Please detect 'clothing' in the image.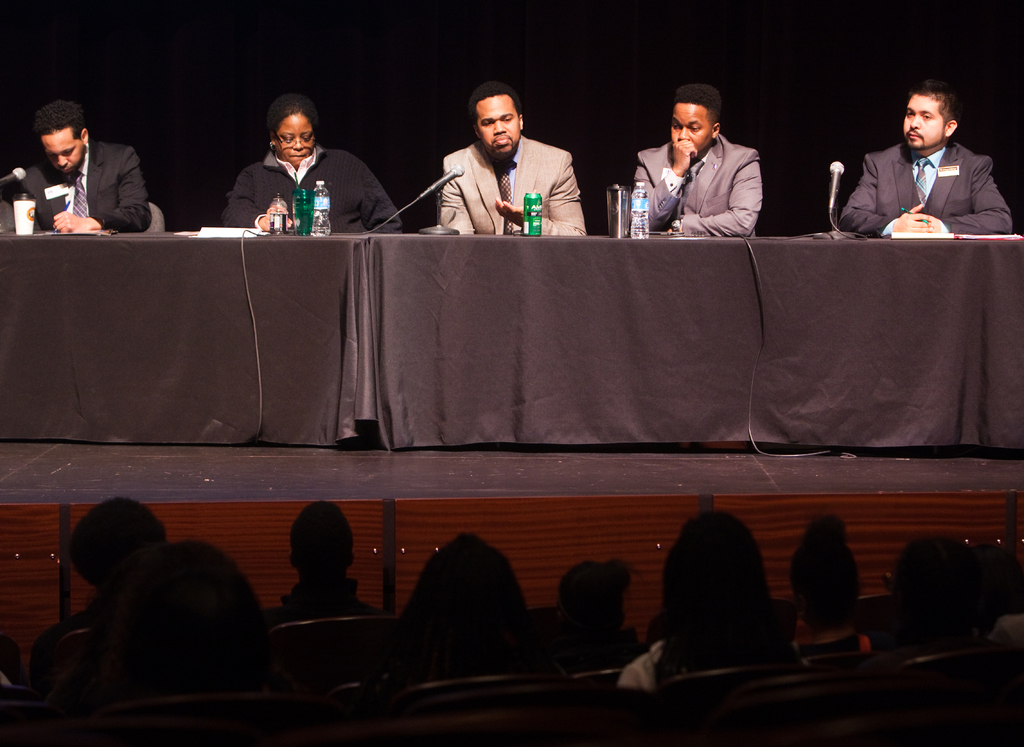
[left=265, top=572, right=387, bottom=616].
